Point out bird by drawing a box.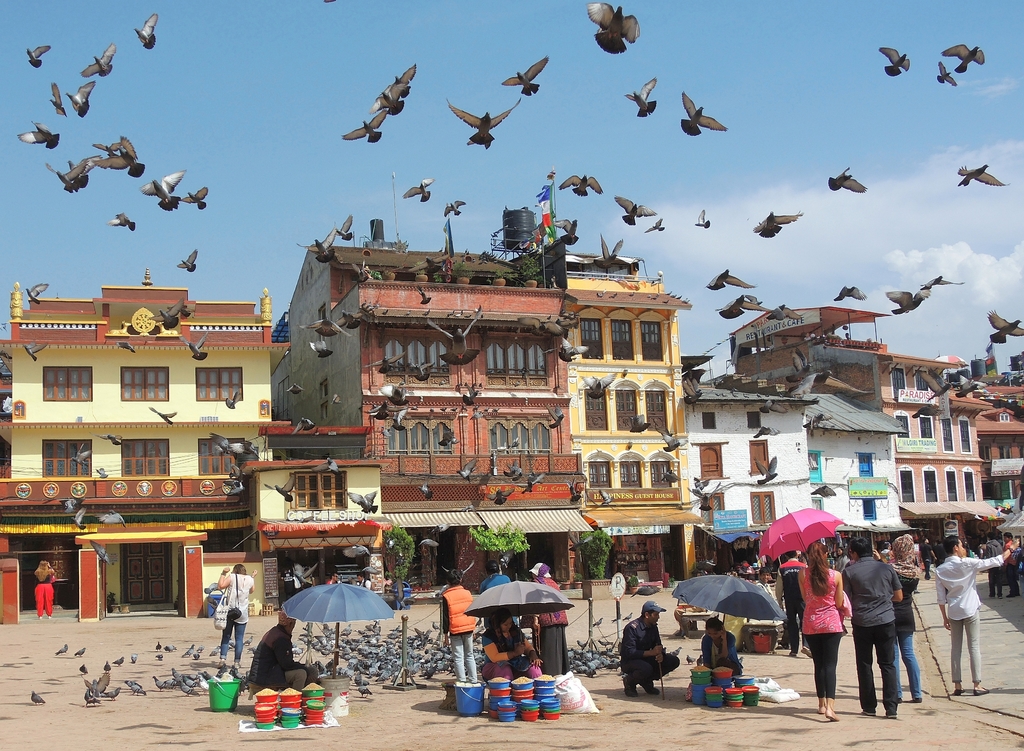
[x1=612, y1=192, x2=655, y2=230].
